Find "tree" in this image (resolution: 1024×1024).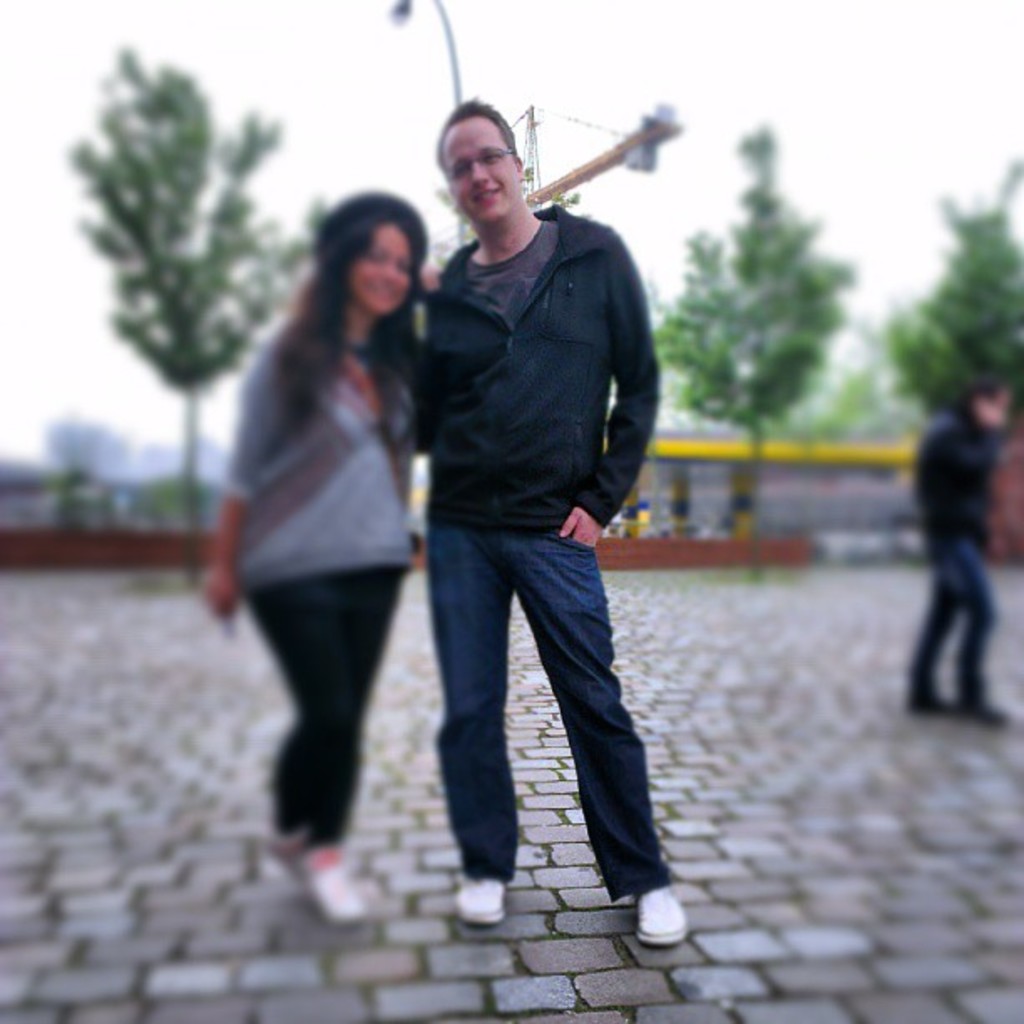
80 70 370 681.
